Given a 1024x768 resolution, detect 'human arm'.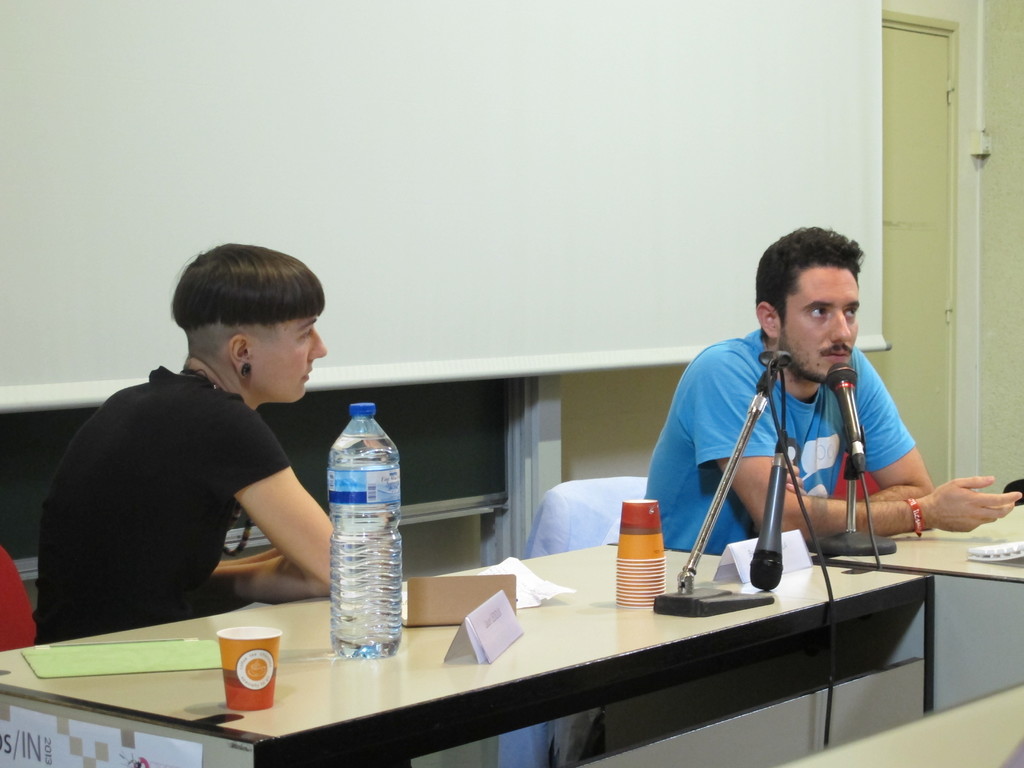
194 542 313 603.
